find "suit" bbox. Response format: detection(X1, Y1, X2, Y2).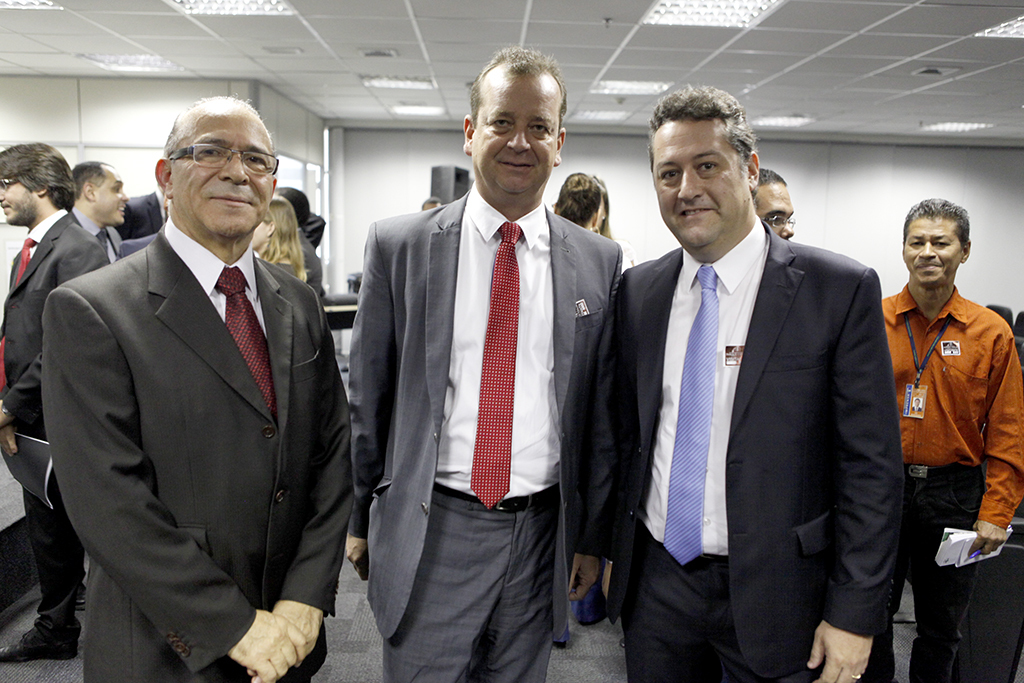
detection(621, 206, 910, 682).
